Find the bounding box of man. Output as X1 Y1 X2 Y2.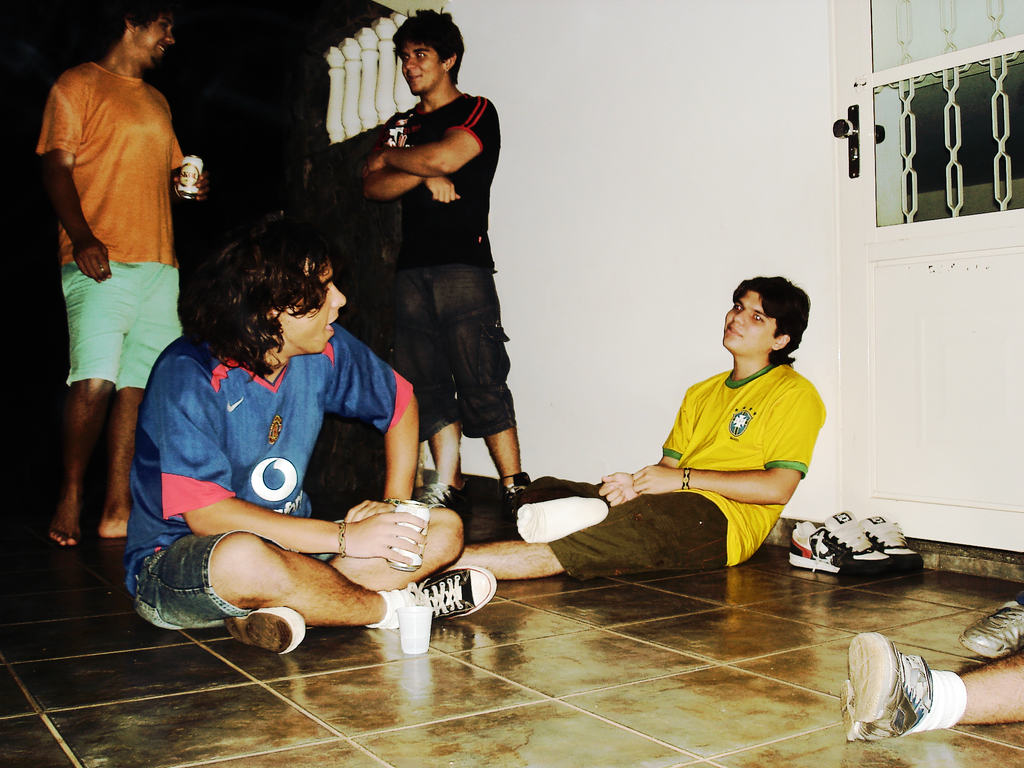
35 8 219 554.
